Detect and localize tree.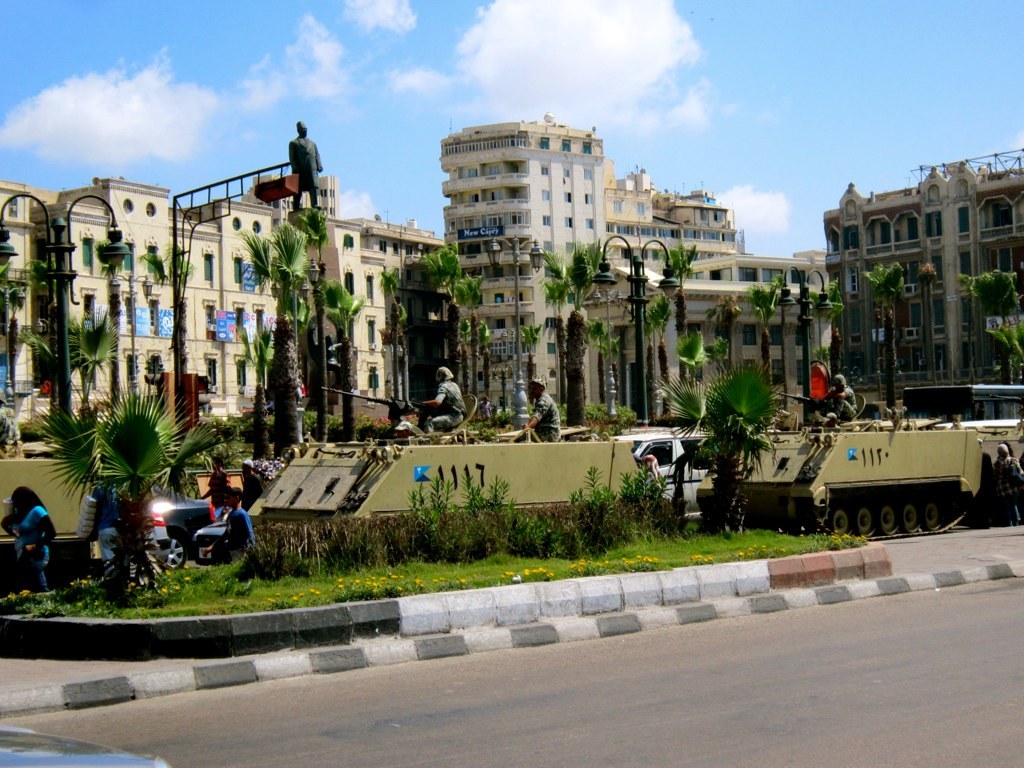
Localized at locate(565, 237, 614, 449).
